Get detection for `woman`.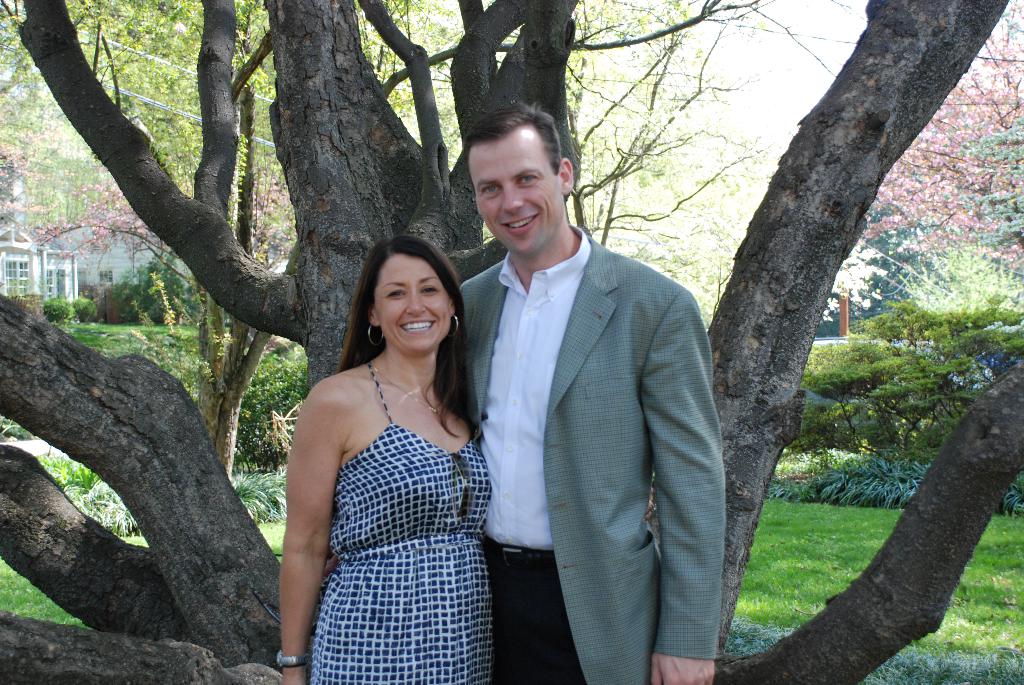
Detection: pyautogui.locateOnScreen(279, 235, 492, 684).
